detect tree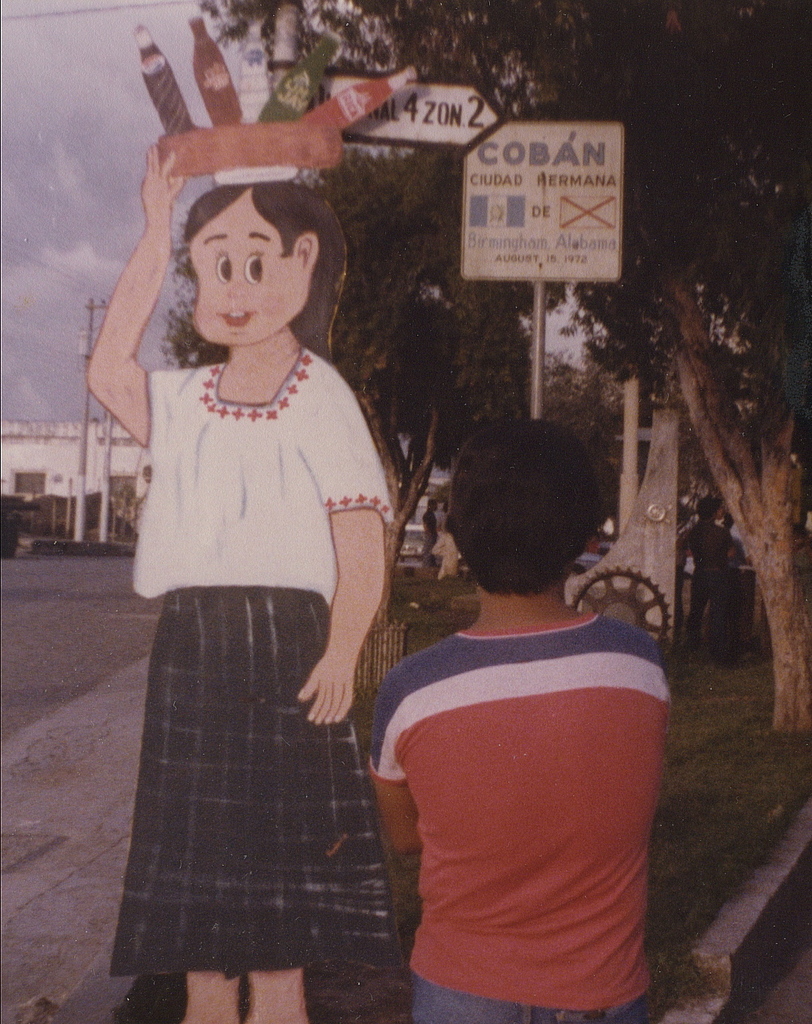
(153,145,562,692)
